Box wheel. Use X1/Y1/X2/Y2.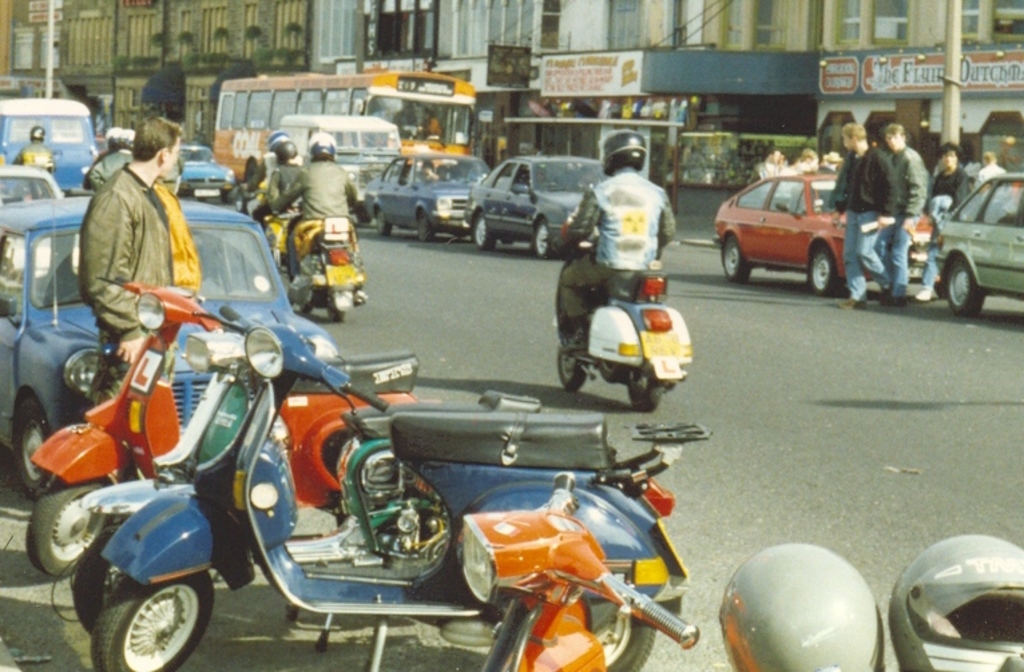
418/208/434/238.
